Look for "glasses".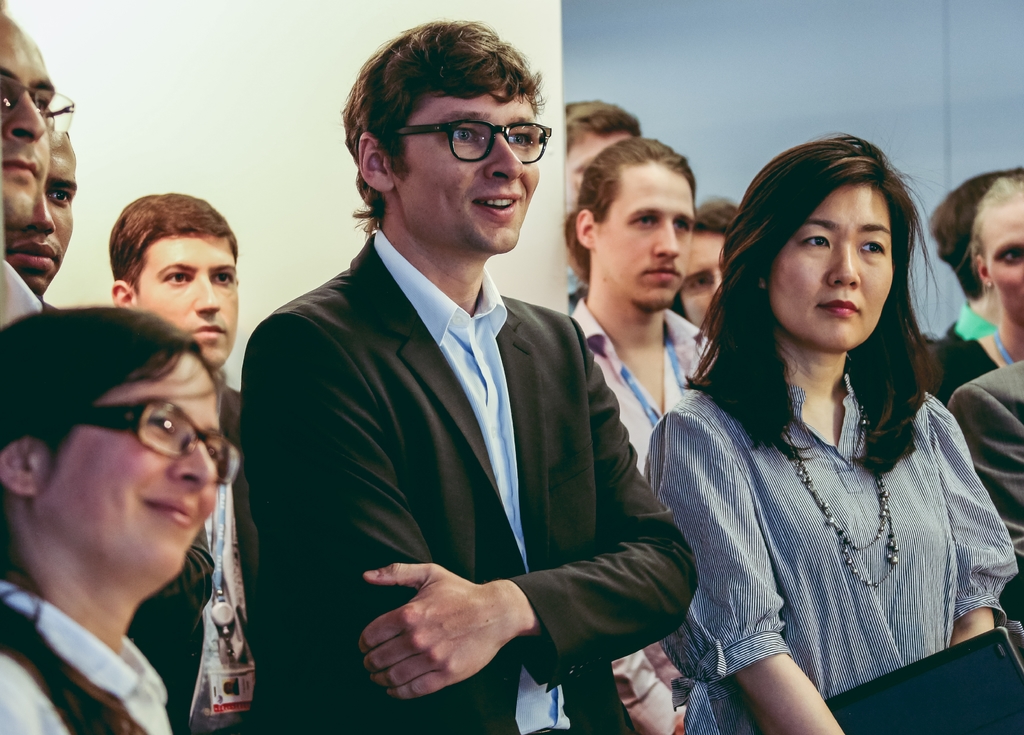
Found: locate(72, 402, 241, 486).
